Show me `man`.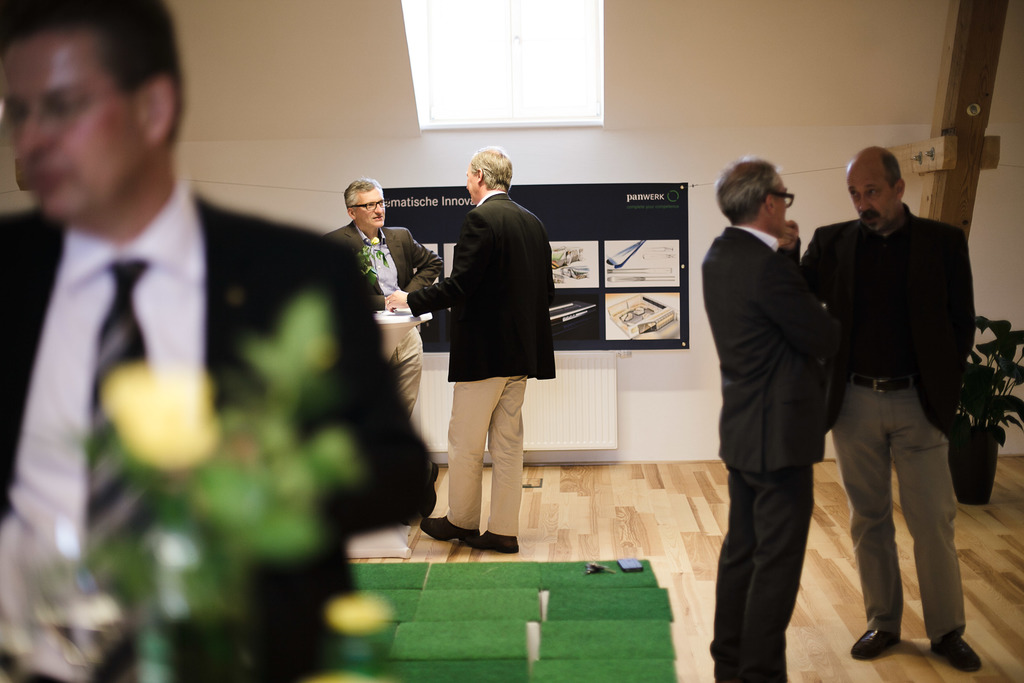
`man` is here: BBox(0, 0, 436, 682).
